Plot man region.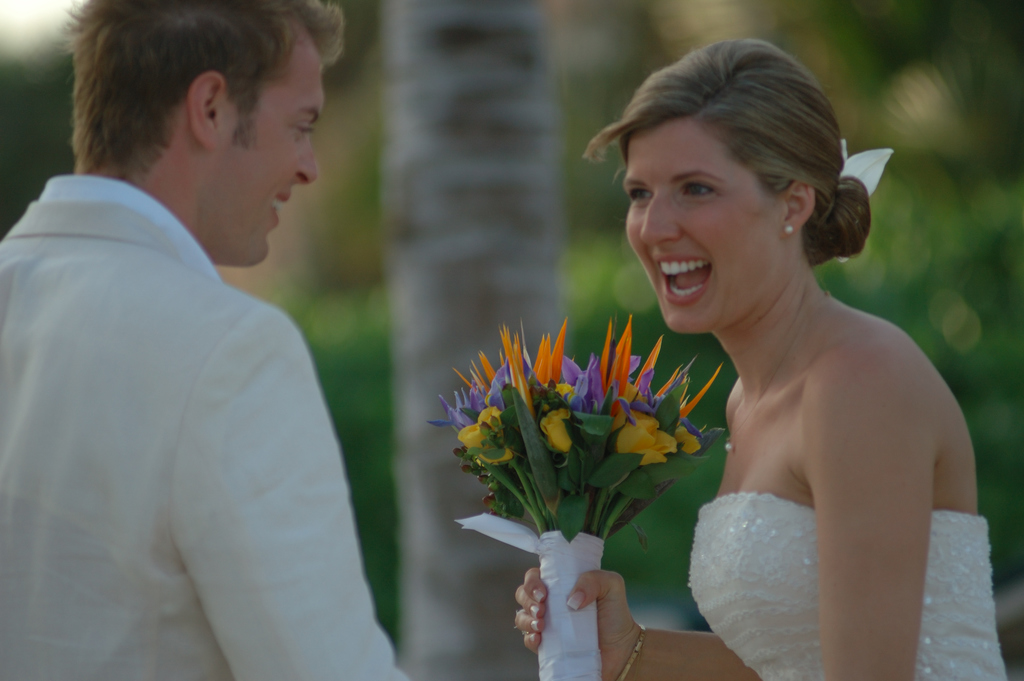
Plotted at (left=0, top=0, right=412, bottom=680).
